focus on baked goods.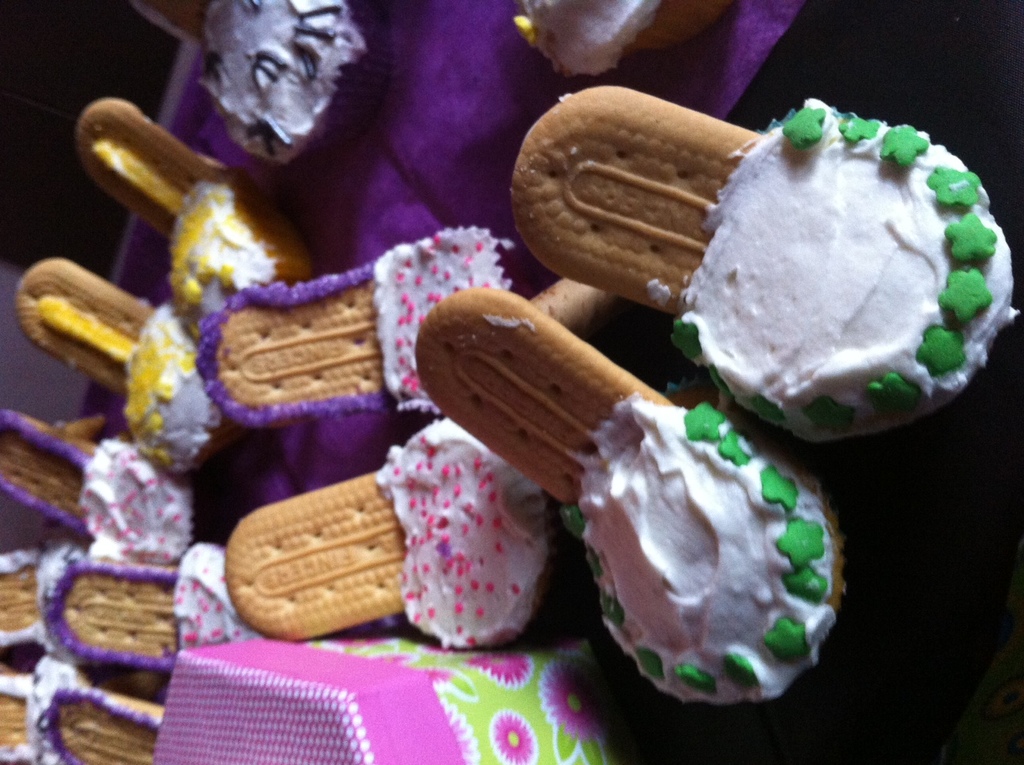
Focused at {"x1": 508, "y1": 111, "x2": 1020, "y2": 445}.
